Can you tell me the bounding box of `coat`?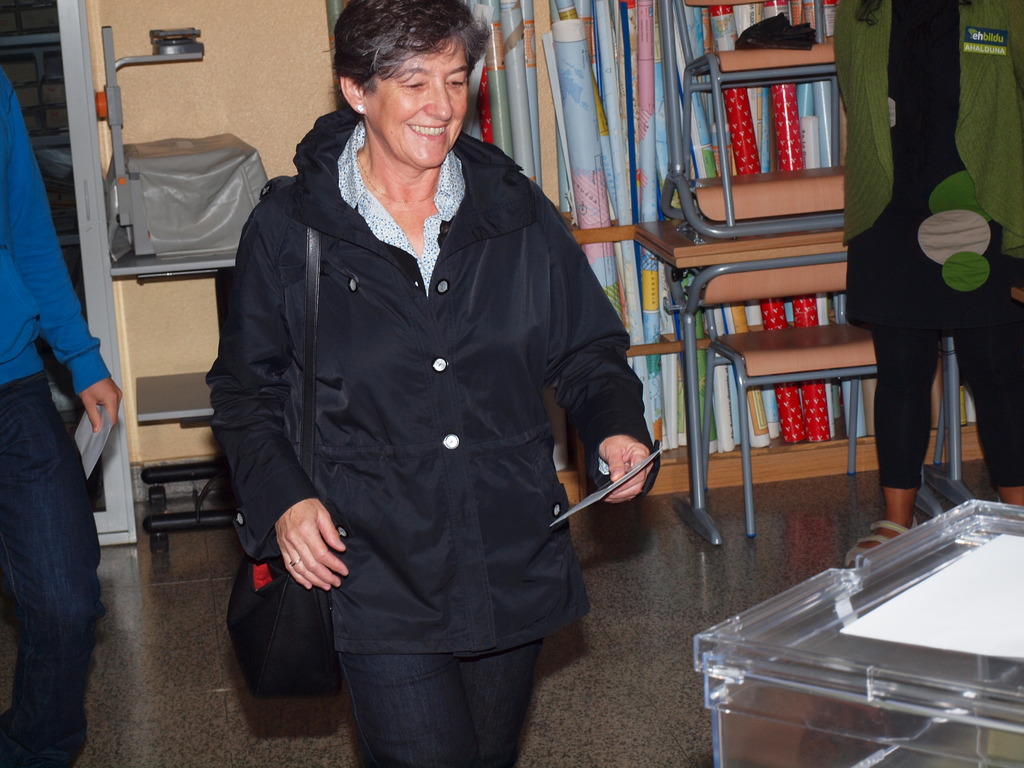
233/51/614/683.
